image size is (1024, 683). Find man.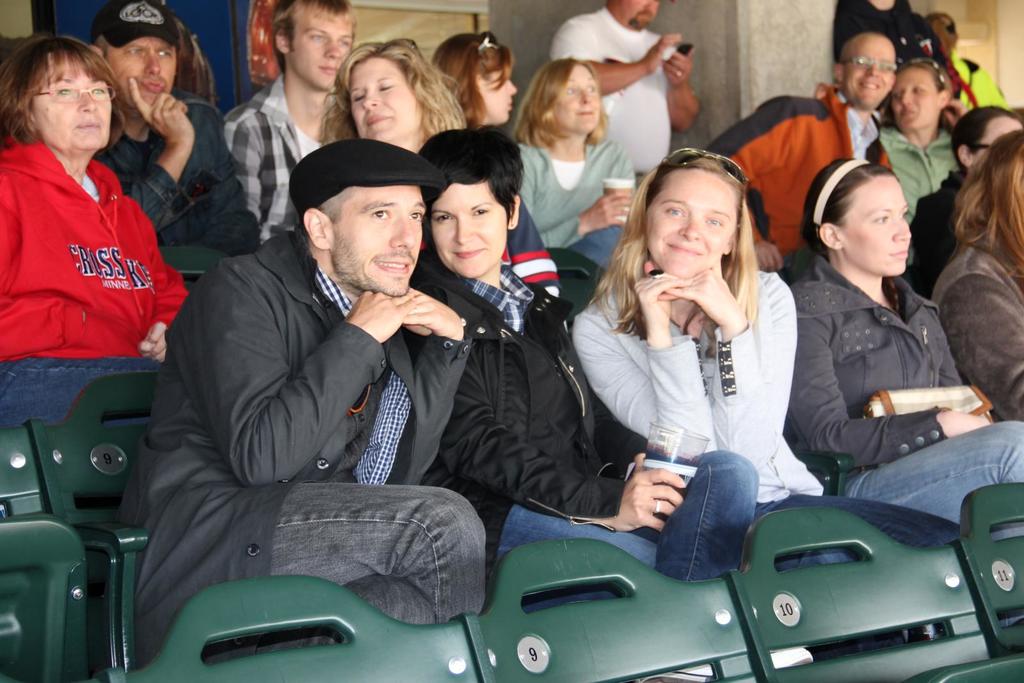
bbox=[216, 0, 369, 260].
